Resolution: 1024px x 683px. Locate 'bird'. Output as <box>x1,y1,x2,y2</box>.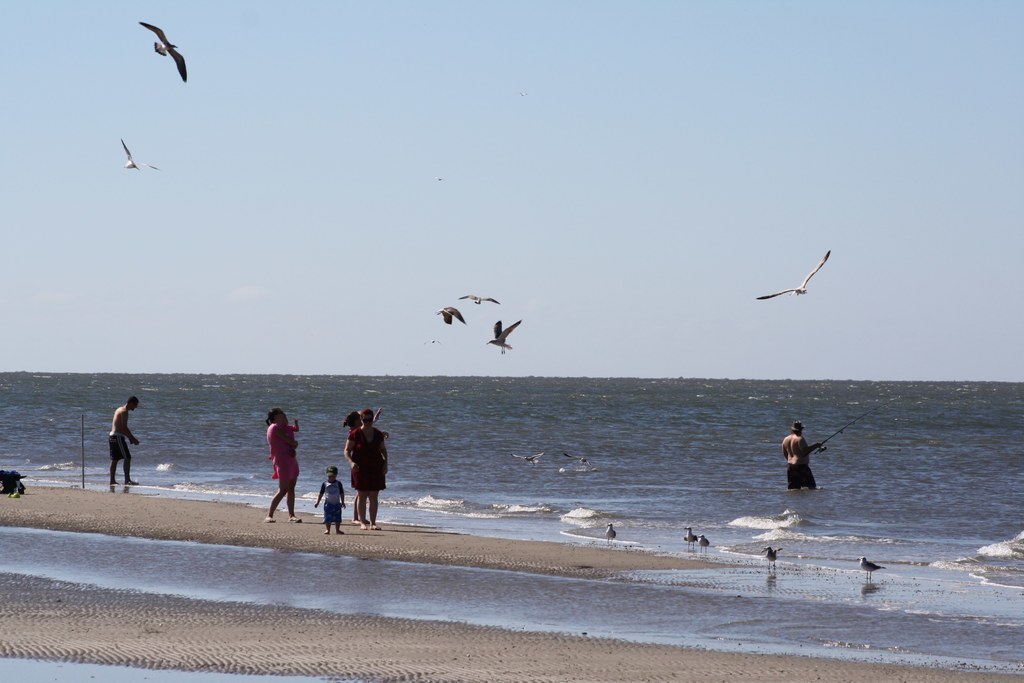
<box>119,136,160,172</box>.
